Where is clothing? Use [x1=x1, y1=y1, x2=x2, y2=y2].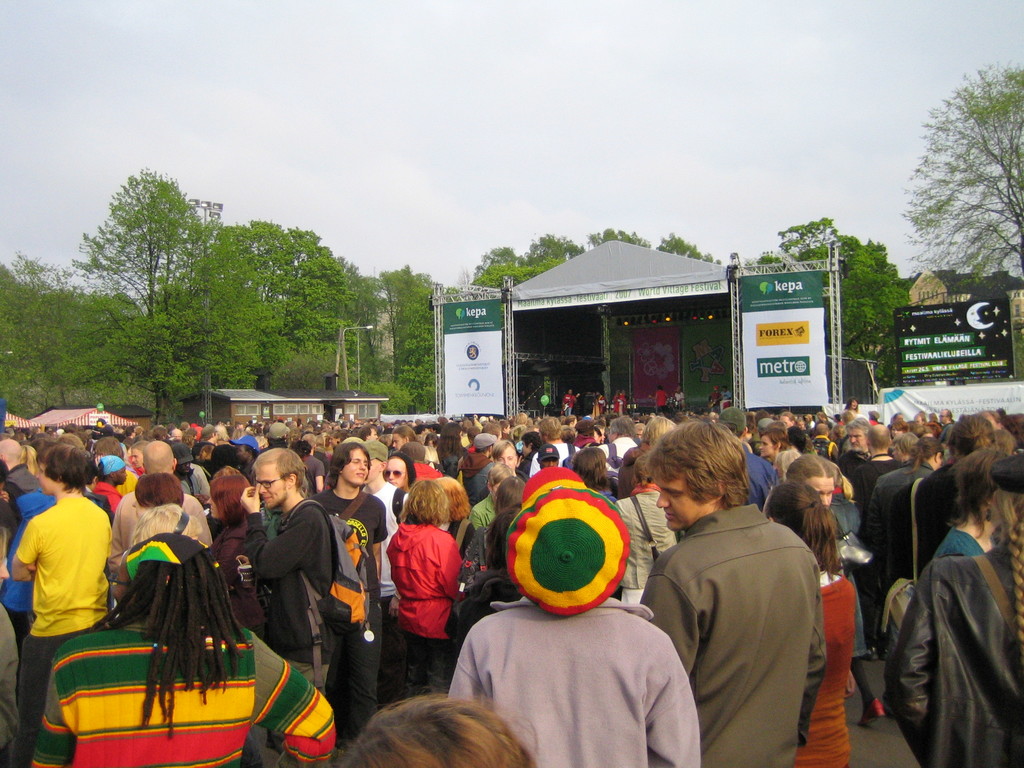
[x1=443, y1=516, x2=504, y2=590].
